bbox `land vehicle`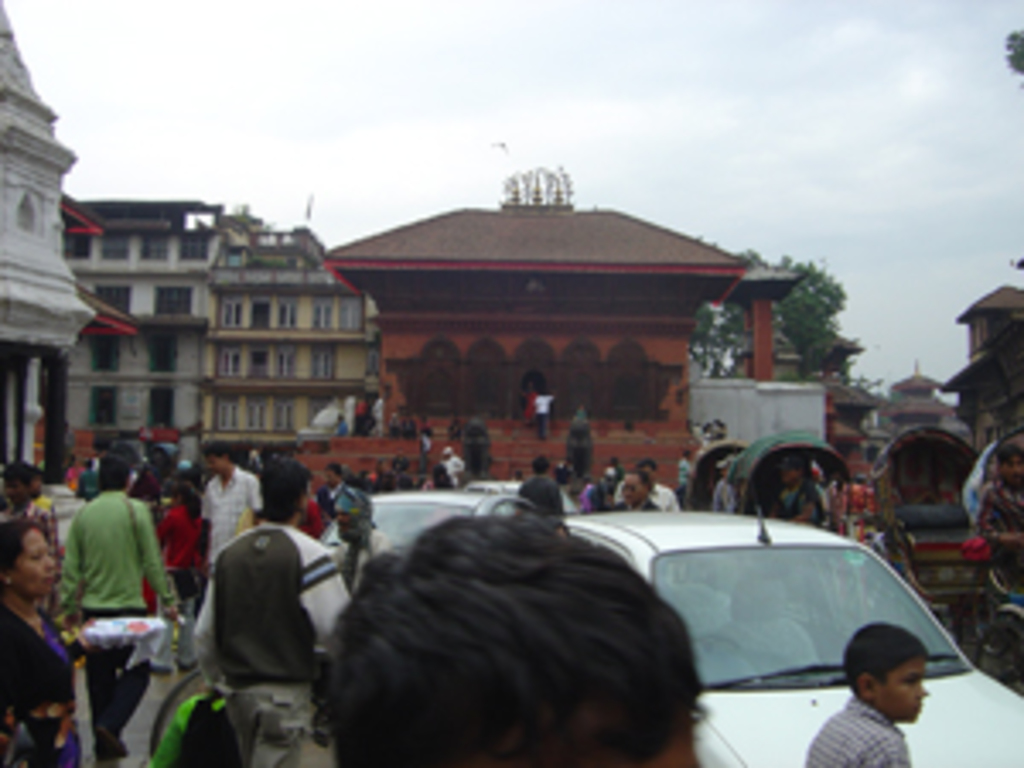
box(956, 427, 1021, 683)
